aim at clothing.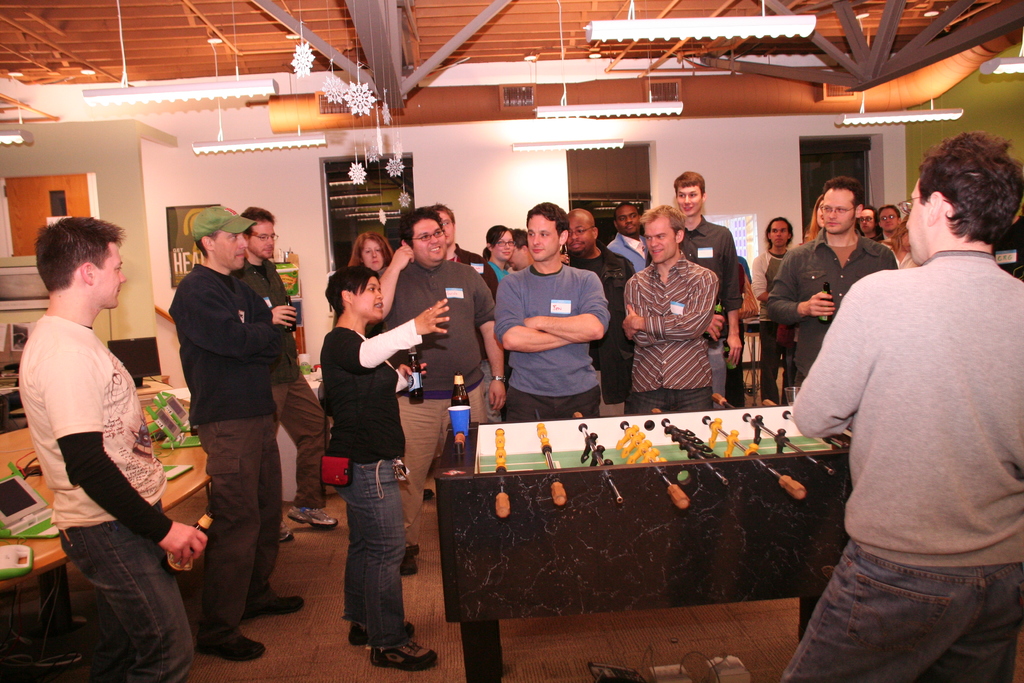
Aimed at [x1=17, y1=313, x2=195, y2=682].
